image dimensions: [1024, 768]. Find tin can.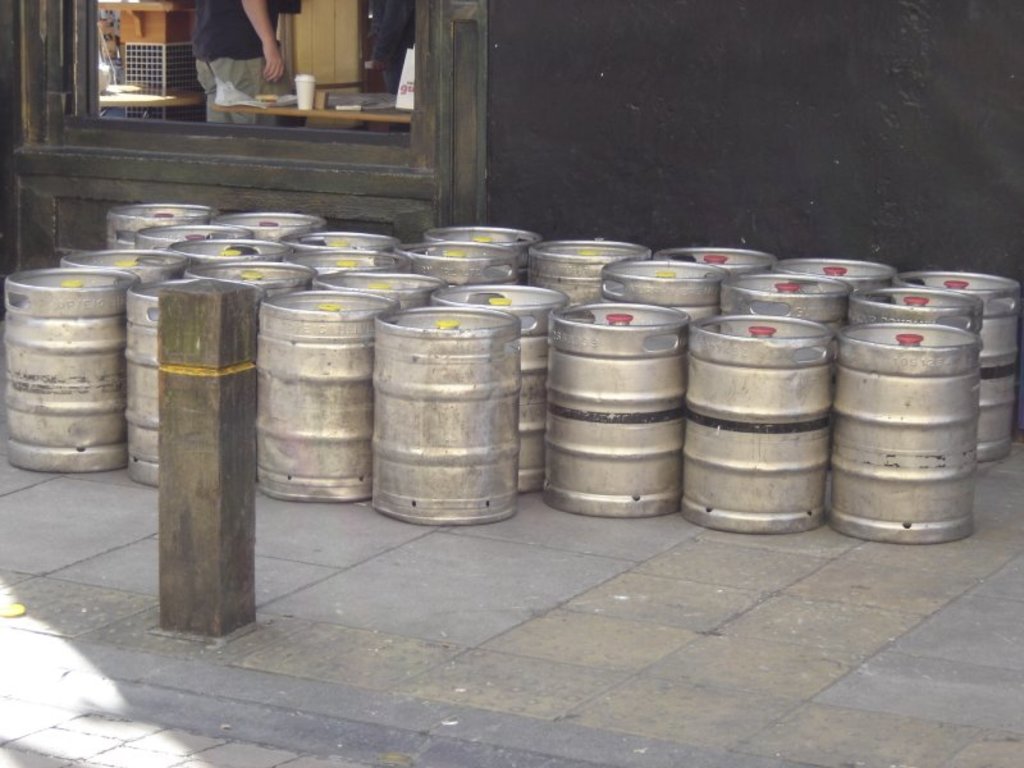
{"left": 394, "top": 234, "right": 522, "bottom": 282}.
